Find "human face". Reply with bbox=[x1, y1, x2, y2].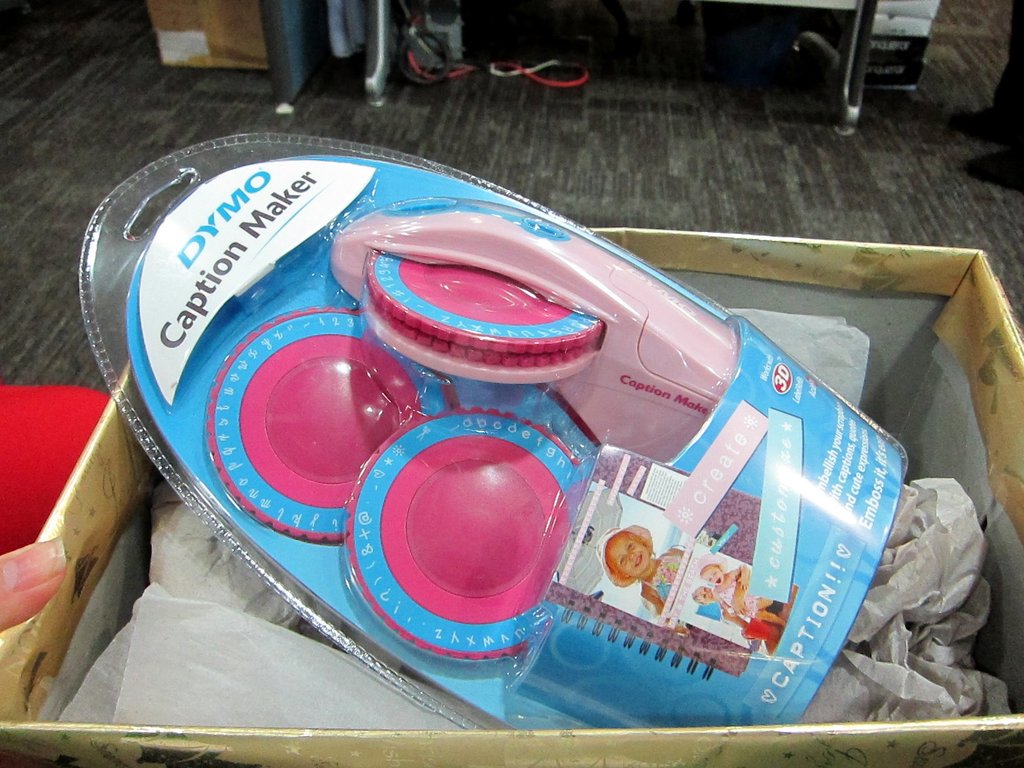
bbox=[610, 538, 652, 576].
